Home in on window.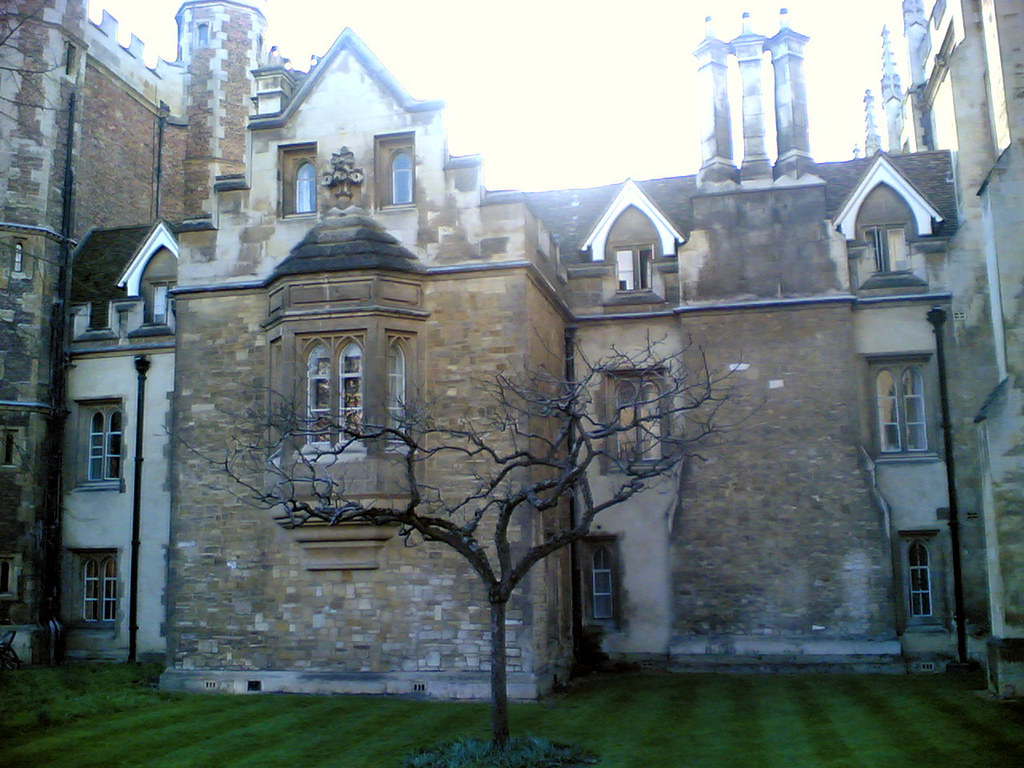
Homed in at (282,147,322,215).
